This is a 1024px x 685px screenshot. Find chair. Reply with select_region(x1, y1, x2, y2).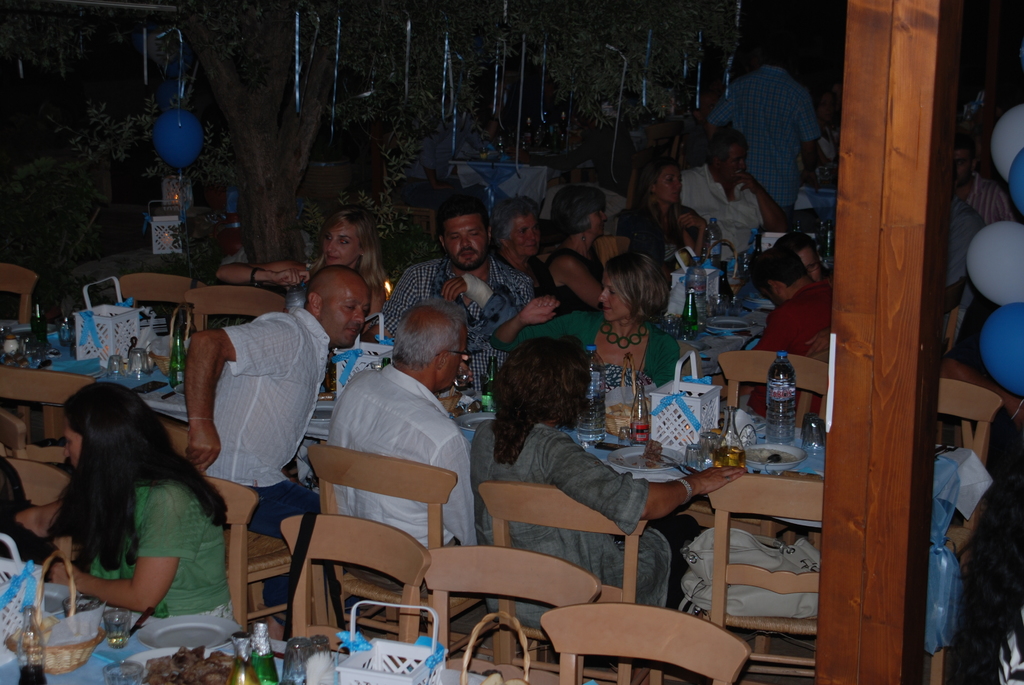
select_region(477, 478, 674, 684).
